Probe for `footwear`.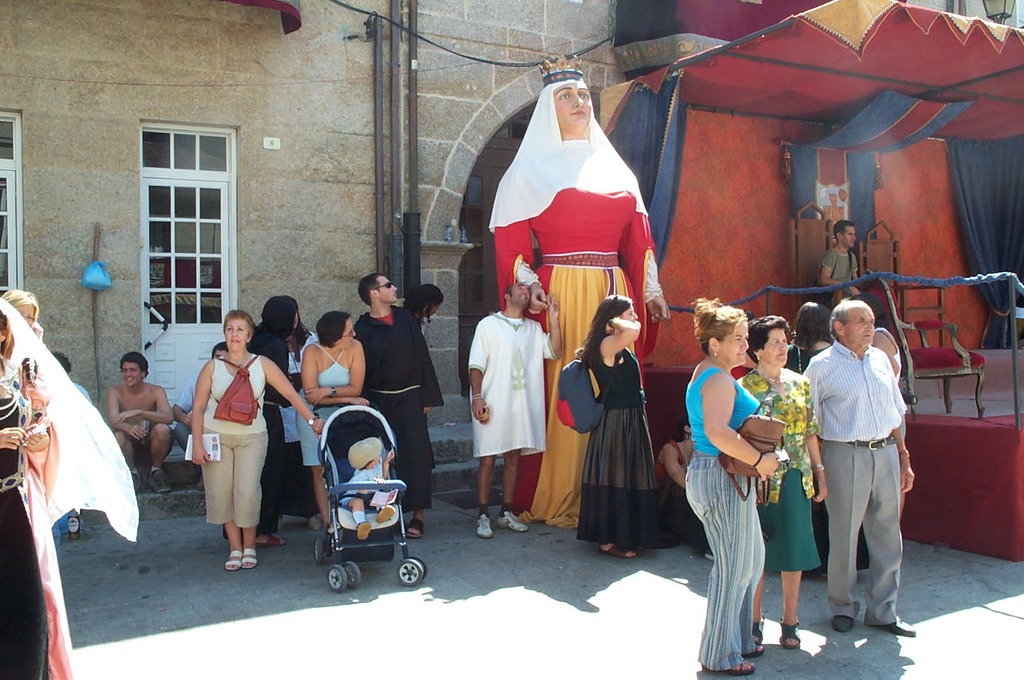
Probe result: <box>250,533,285,547</box>.
